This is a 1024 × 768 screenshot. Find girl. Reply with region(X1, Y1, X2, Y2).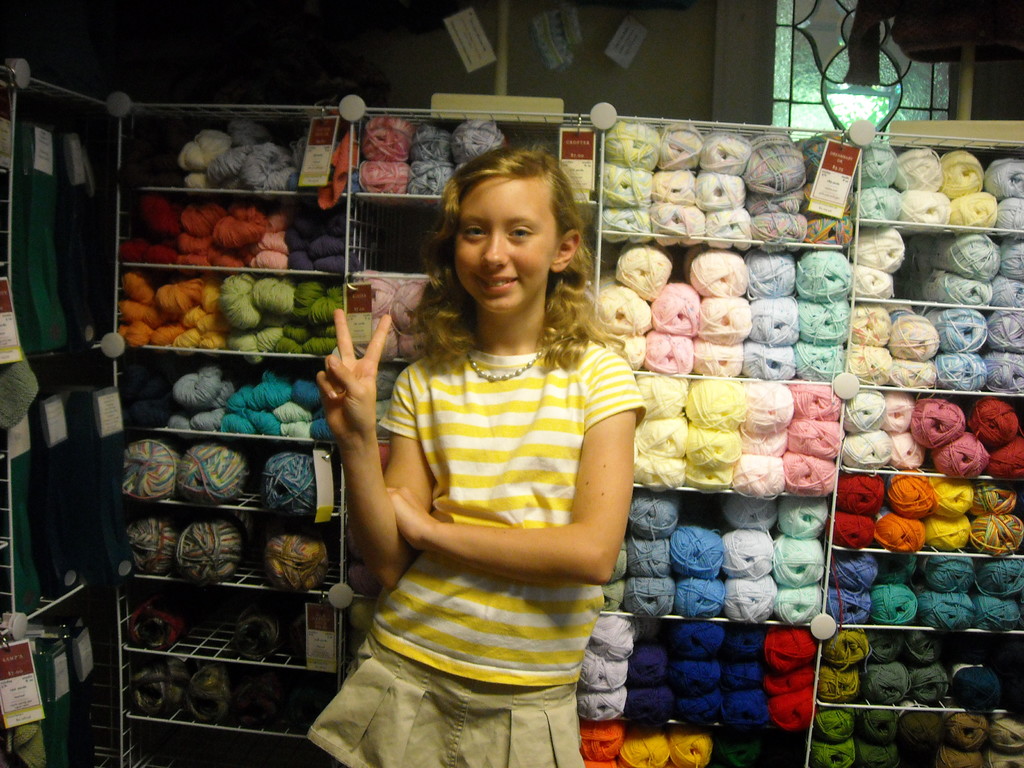
region(307, 145, 644, 767).
